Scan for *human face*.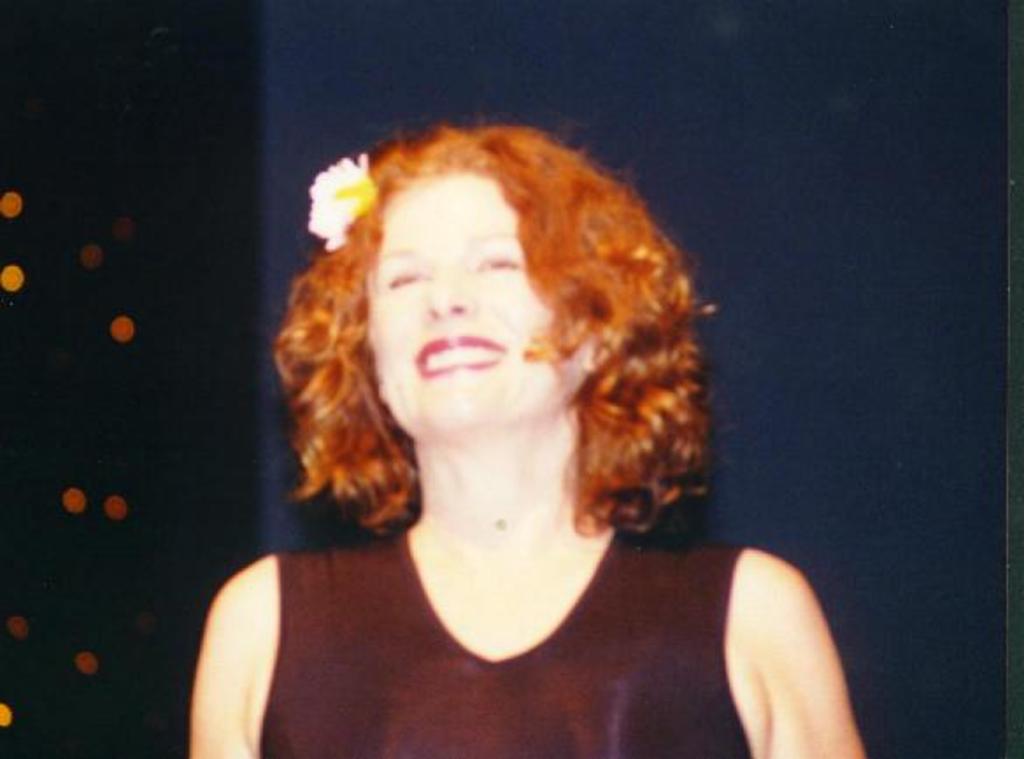
Scan result: 366 168 594 443.
